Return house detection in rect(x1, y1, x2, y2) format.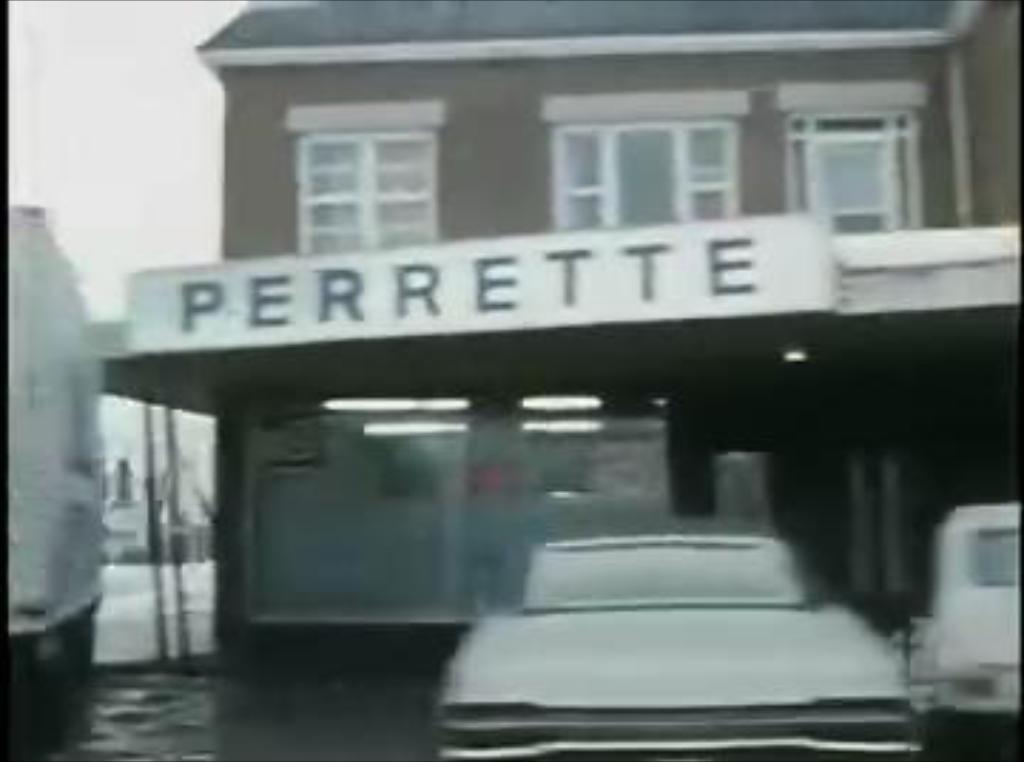
rect(102, 0, 1021, 699).
